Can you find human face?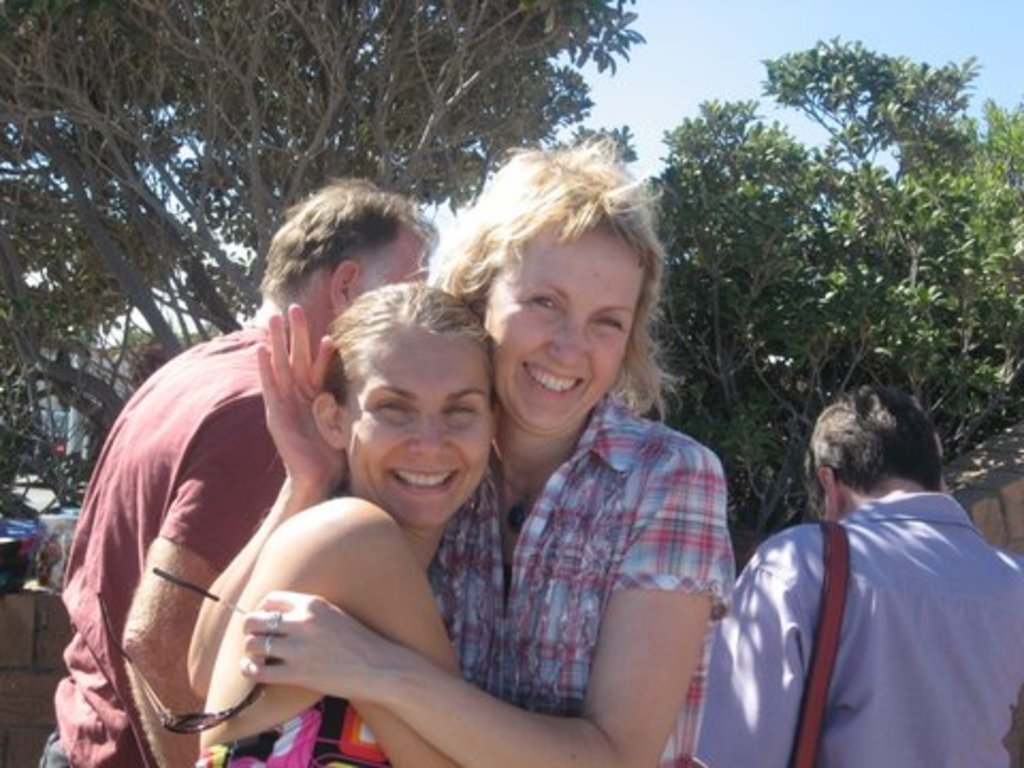
Yes, bounding box: (346, 239, 429, 288).
